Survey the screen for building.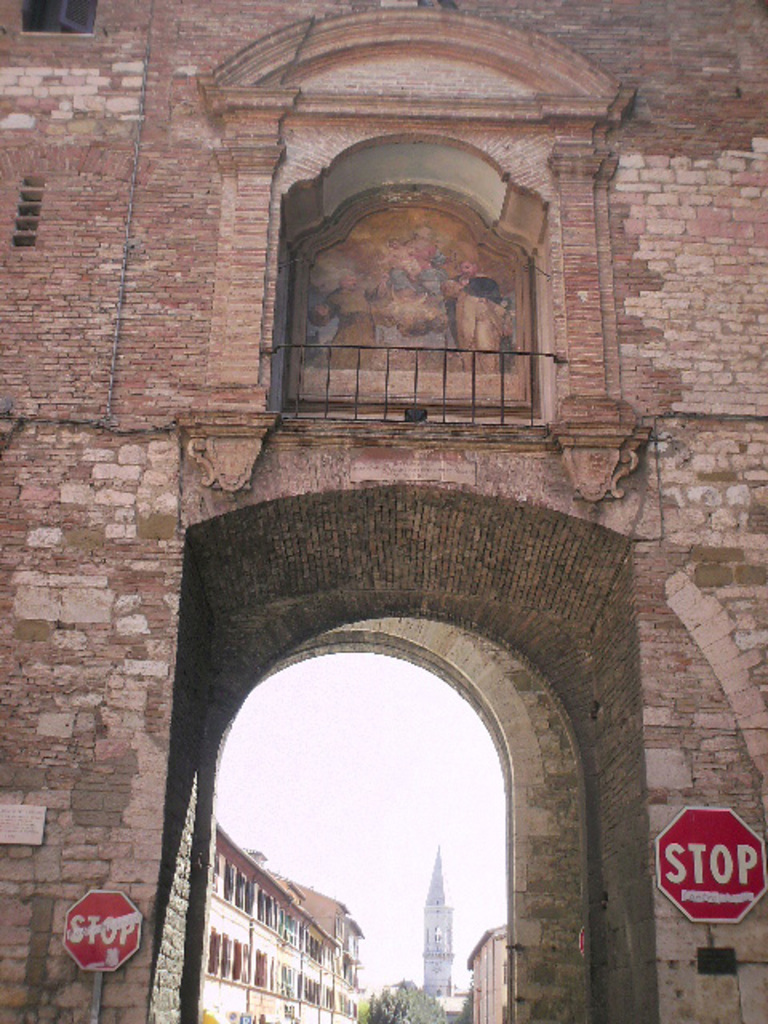
Survey found: crop(456, 931, 501, 1018).
